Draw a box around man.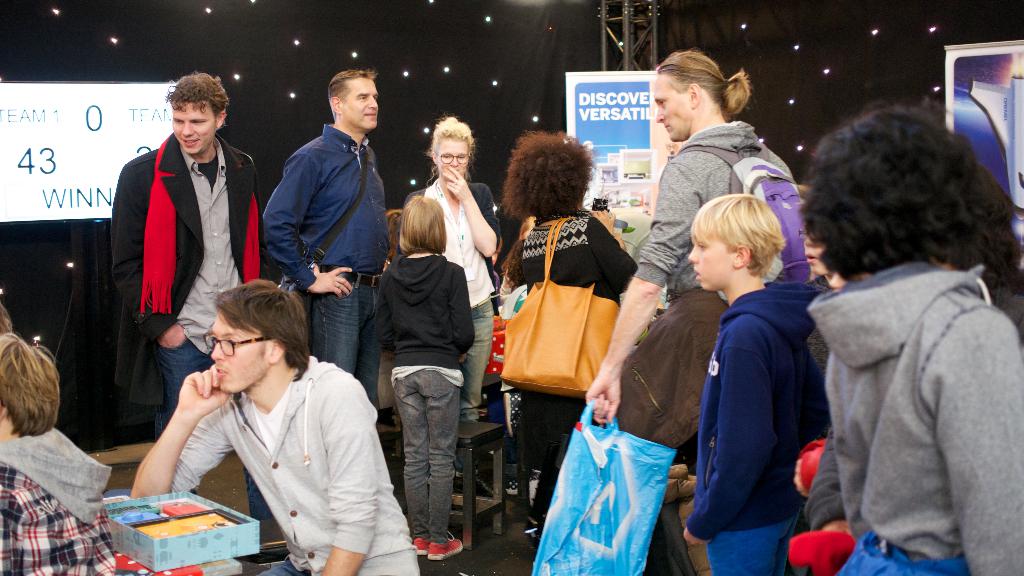
region(253, 63, 388, 410).
